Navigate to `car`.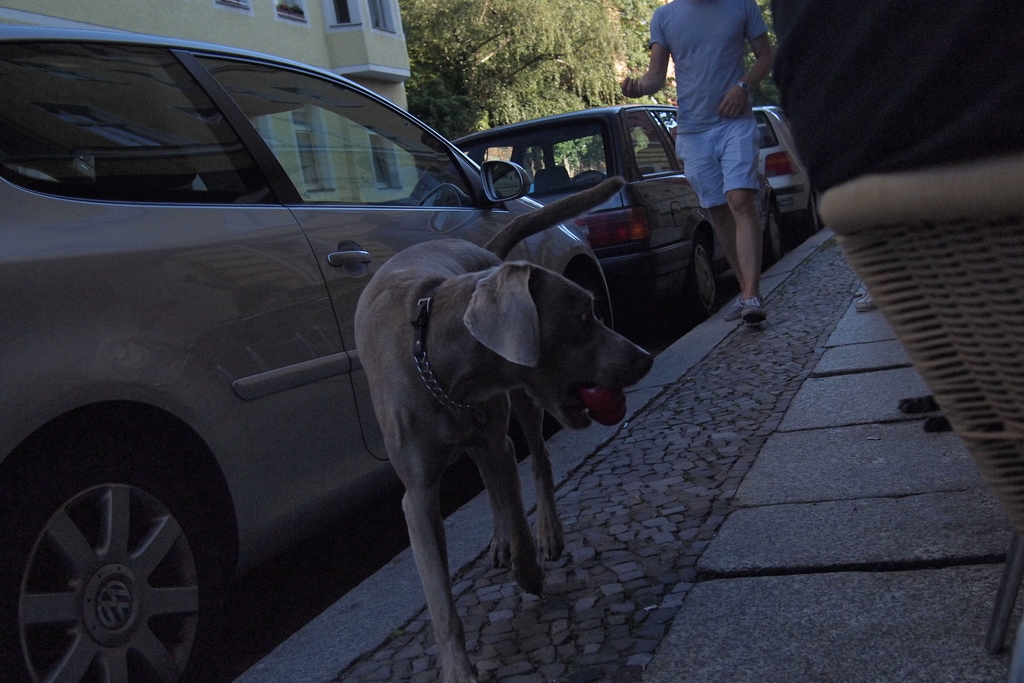
Navigation target: (668, 103, 816, 251).
